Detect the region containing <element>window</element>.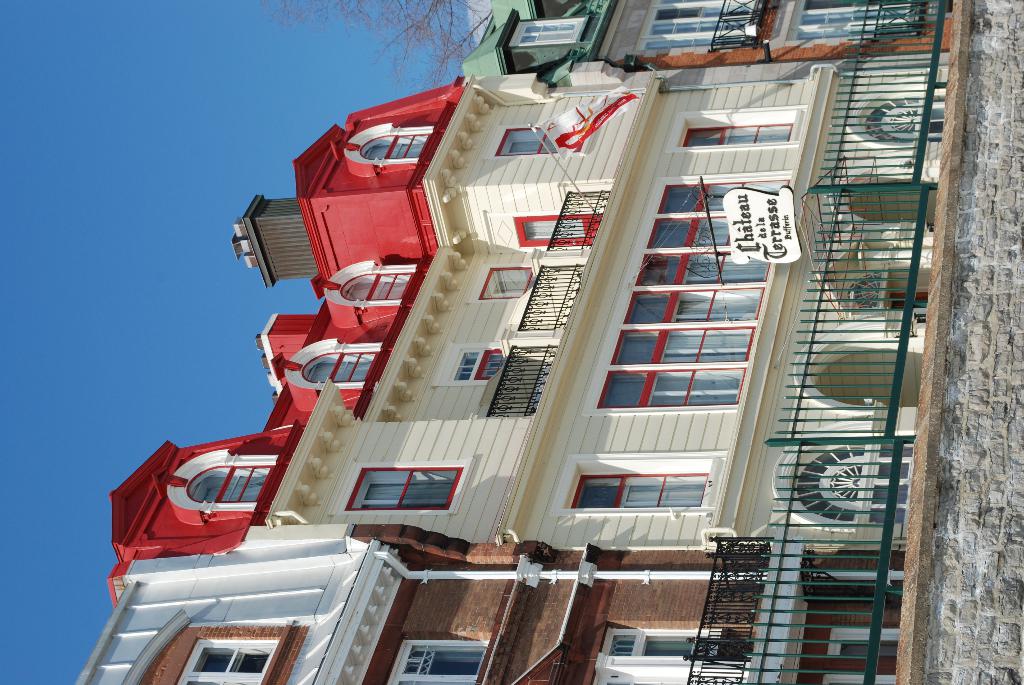
crop(646, 0, 751, 42).
